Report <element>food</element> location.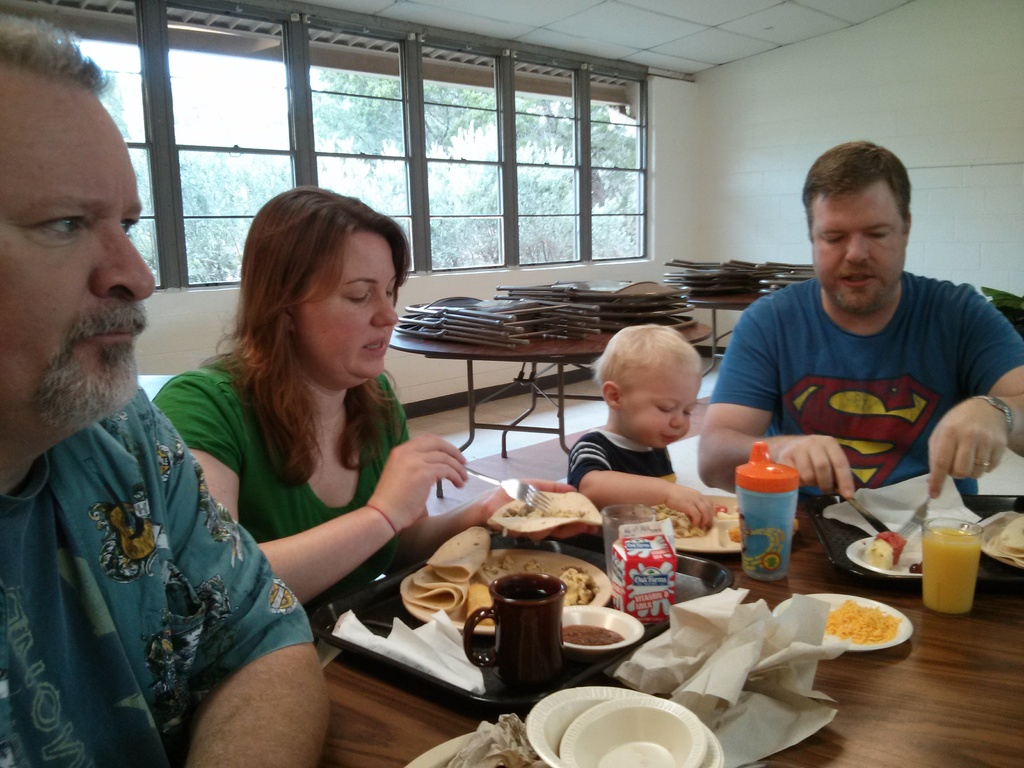
Report: rect(641, 505, 708, 540).
